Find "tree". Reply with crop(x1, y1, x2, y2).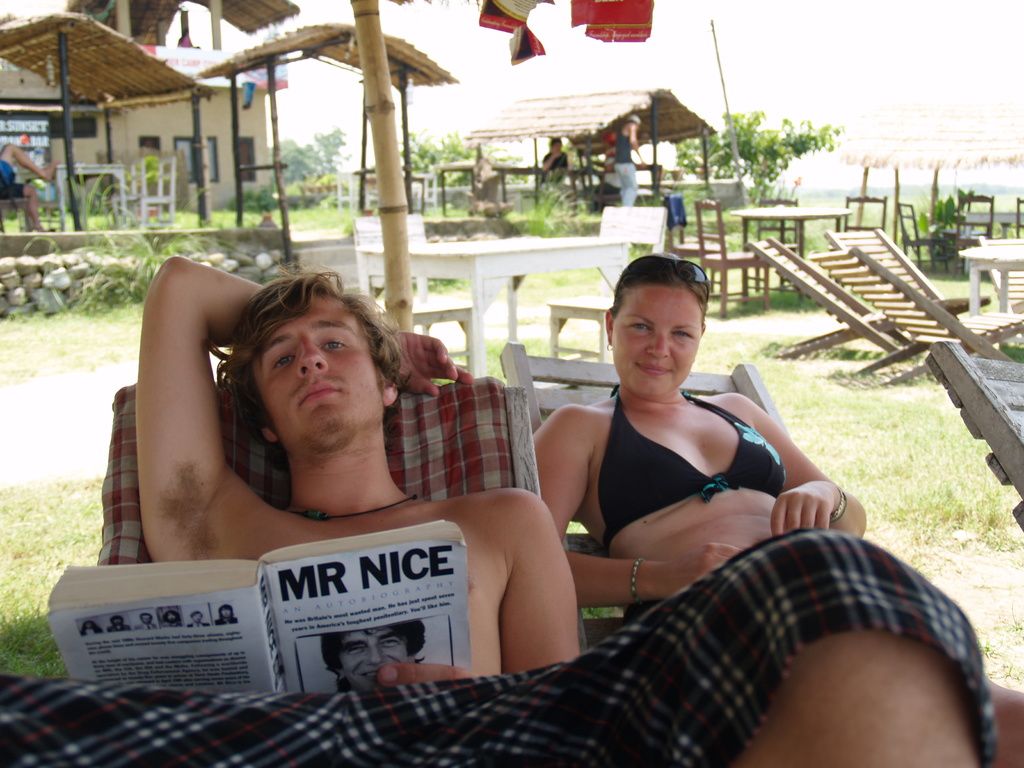
crop(396, 127, 529, 196).
